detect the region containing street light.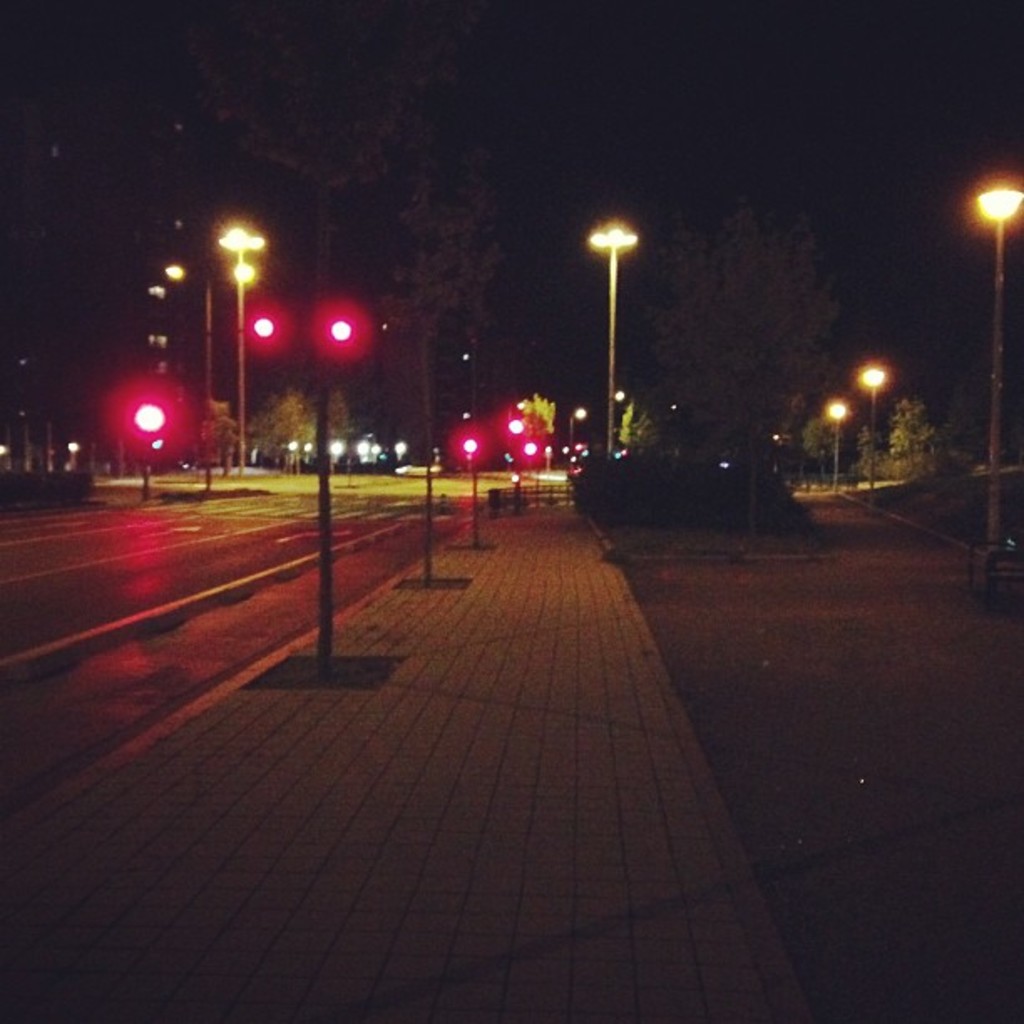
box(209, 223, 268, 475).
